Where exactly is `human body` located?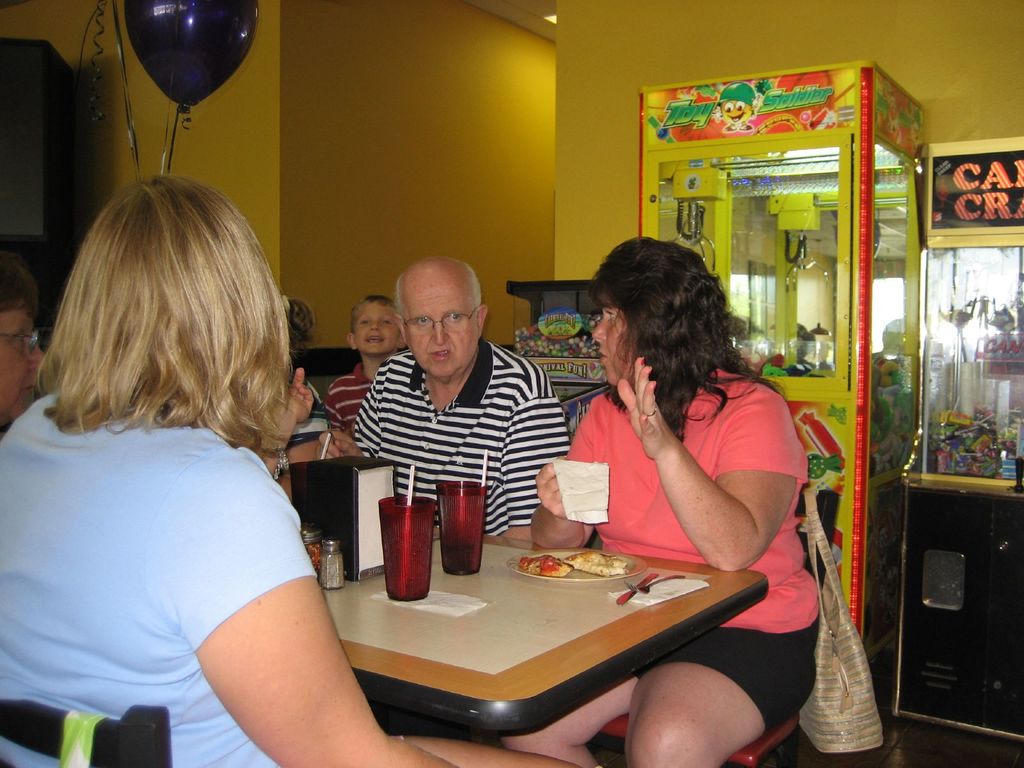
Its bounding box is crop(12, 201, 383, 756).
